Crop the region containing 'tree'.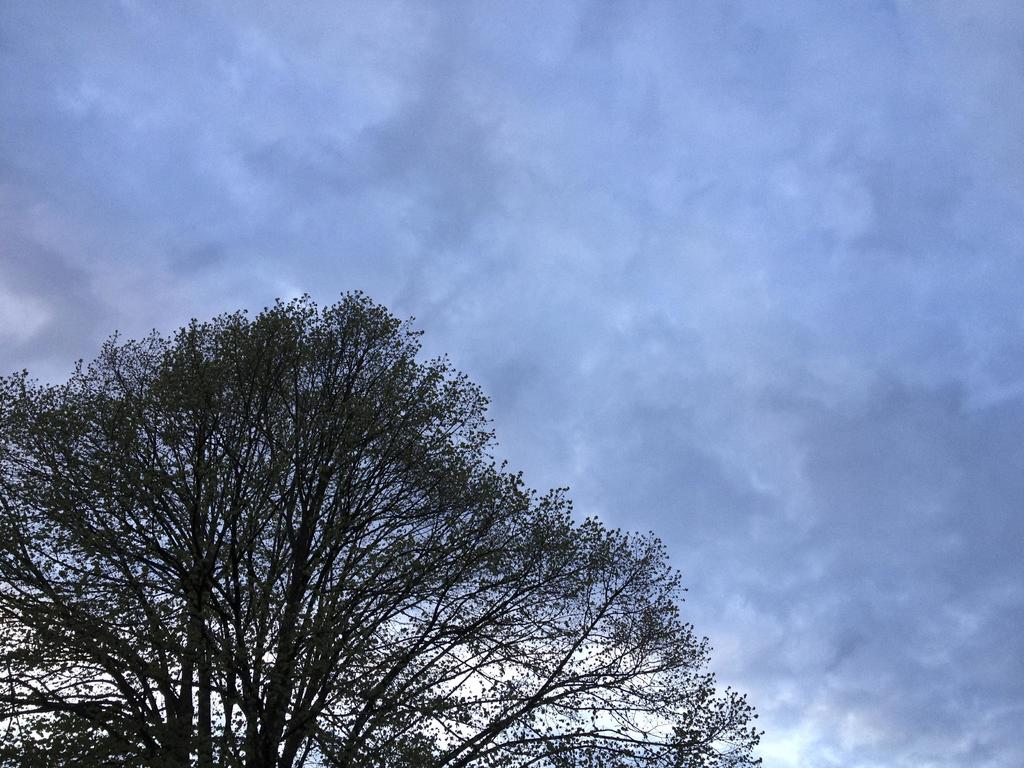
Crop region: bbox=[34, 252, 734, 760].
